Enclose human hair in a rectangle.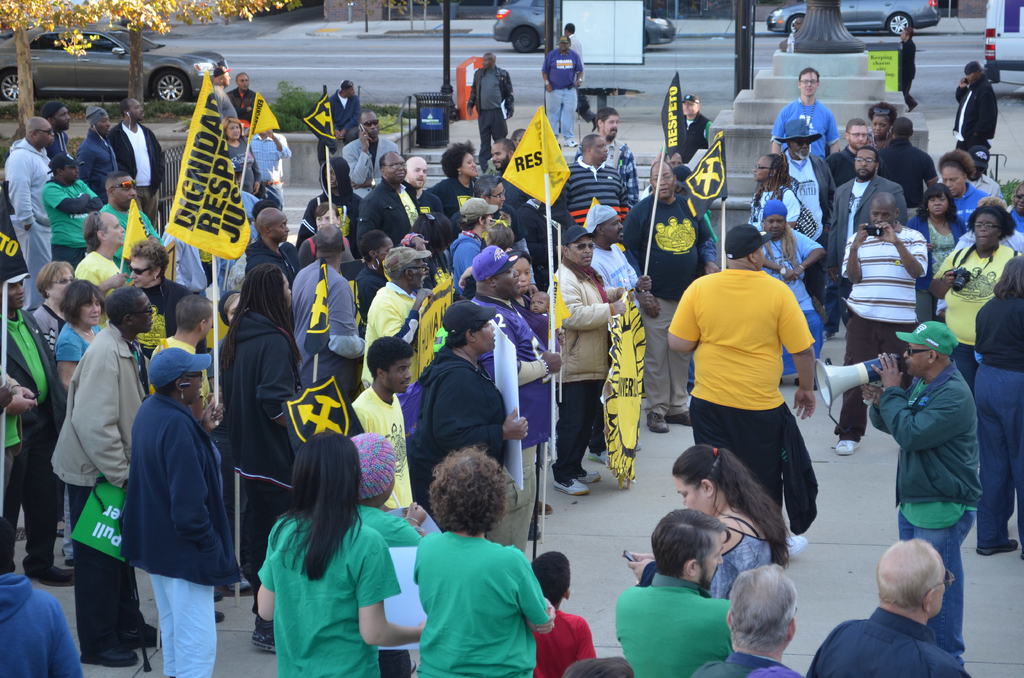
{"left": 447, "top": 328, "right": 464, "bottom": 350}.
